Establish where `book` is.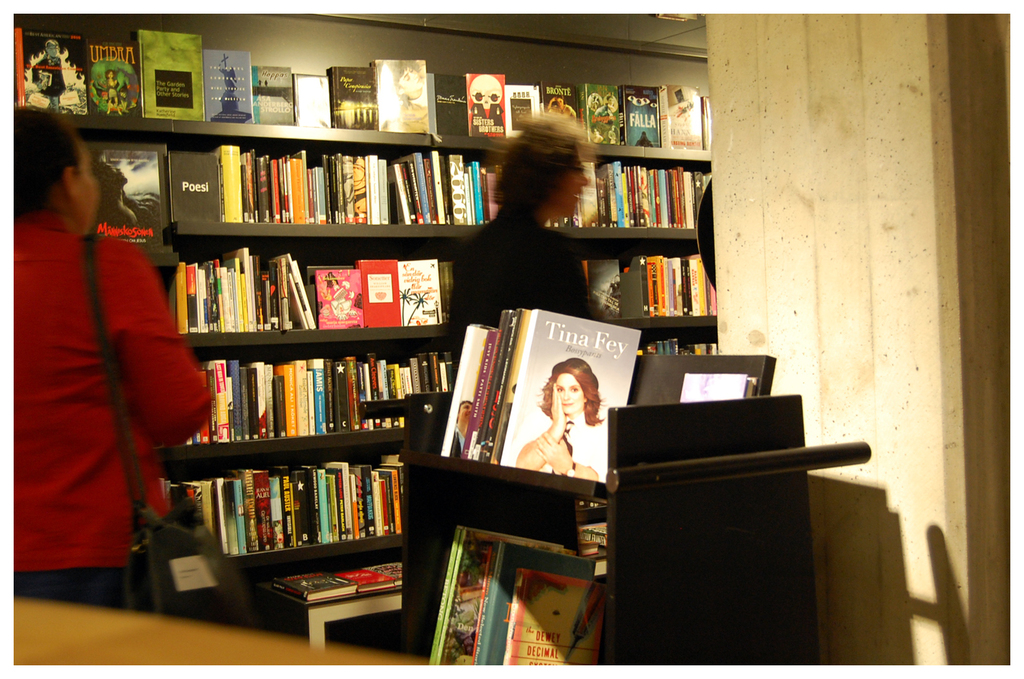
Established at <box>510,87,539,136</box>.
